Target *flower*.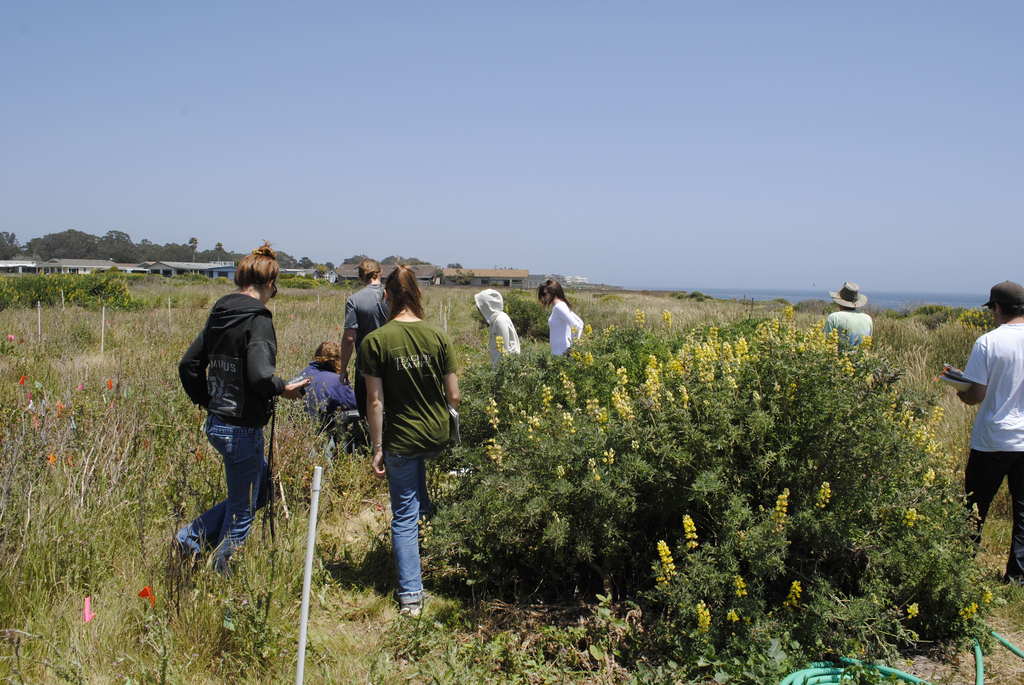
Target region: bbox=(728, 576, 751, 631).
